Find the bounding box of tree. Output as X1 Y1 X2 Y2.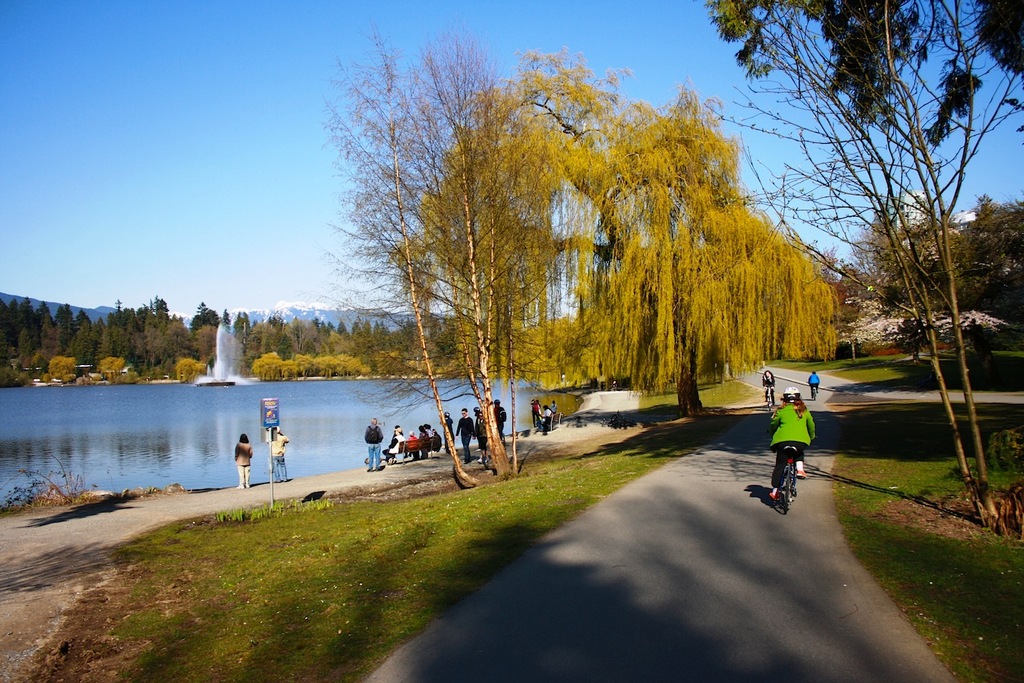
236 315 317 382.
